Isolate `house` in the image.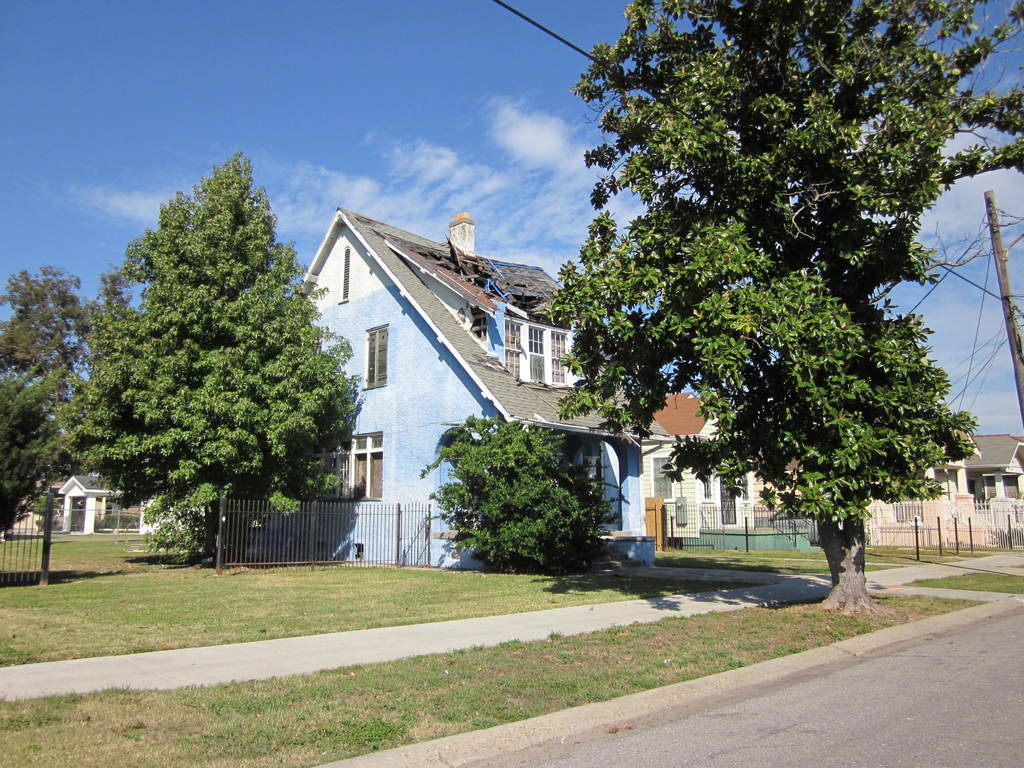
Isolated region: [872, 438, 969, 555].
